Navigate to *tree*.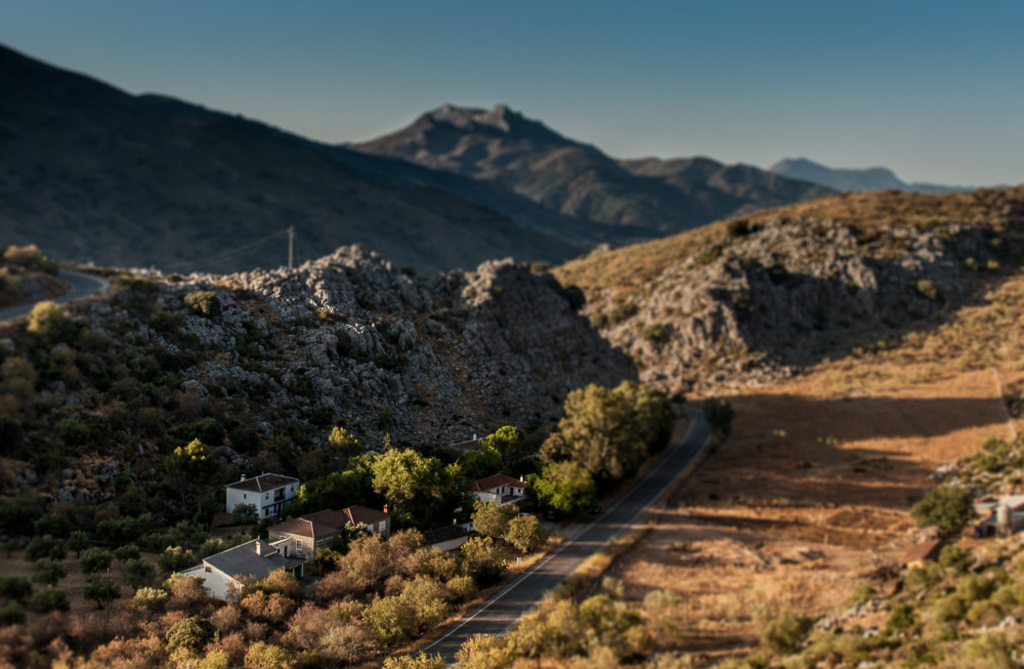
Navigation target: <region>920, 280, 939, 305</region>.
